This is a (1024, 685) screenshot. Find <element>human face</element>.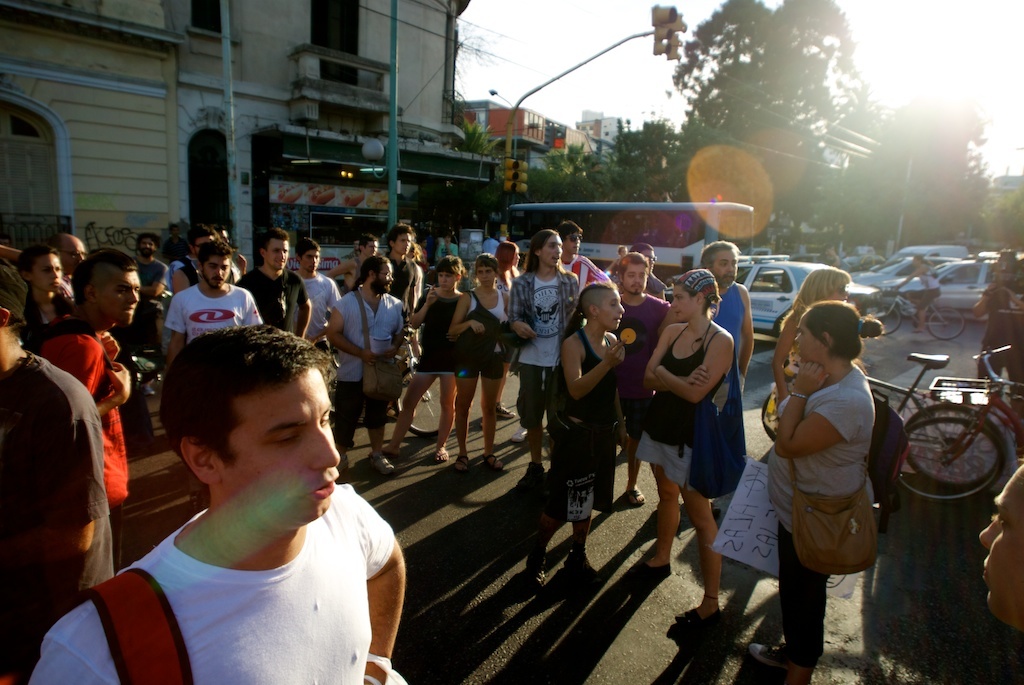
Bounding box: 793/315/824/358.
